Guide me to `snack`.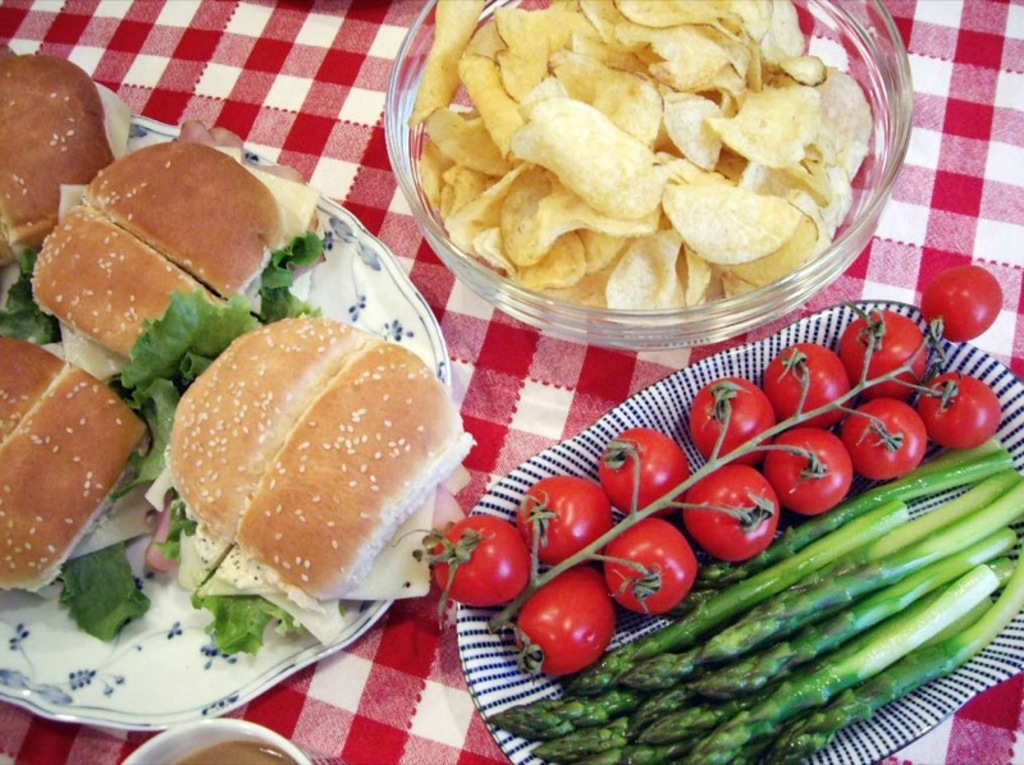
Guidance: crop(24, 142, 325, 380).
